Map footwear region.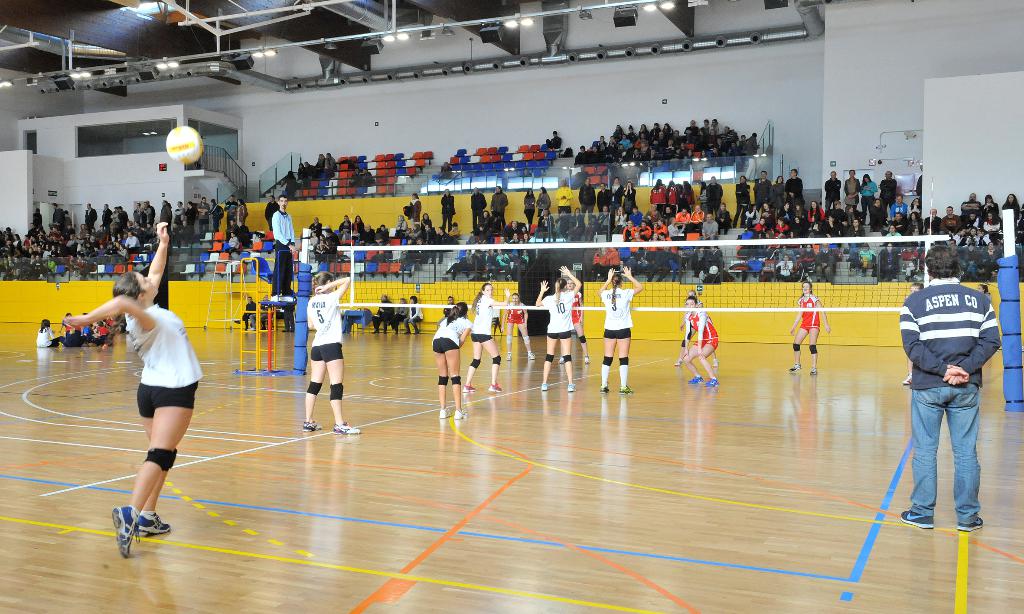
Mapped to <box>451,408,464,420</box>.
